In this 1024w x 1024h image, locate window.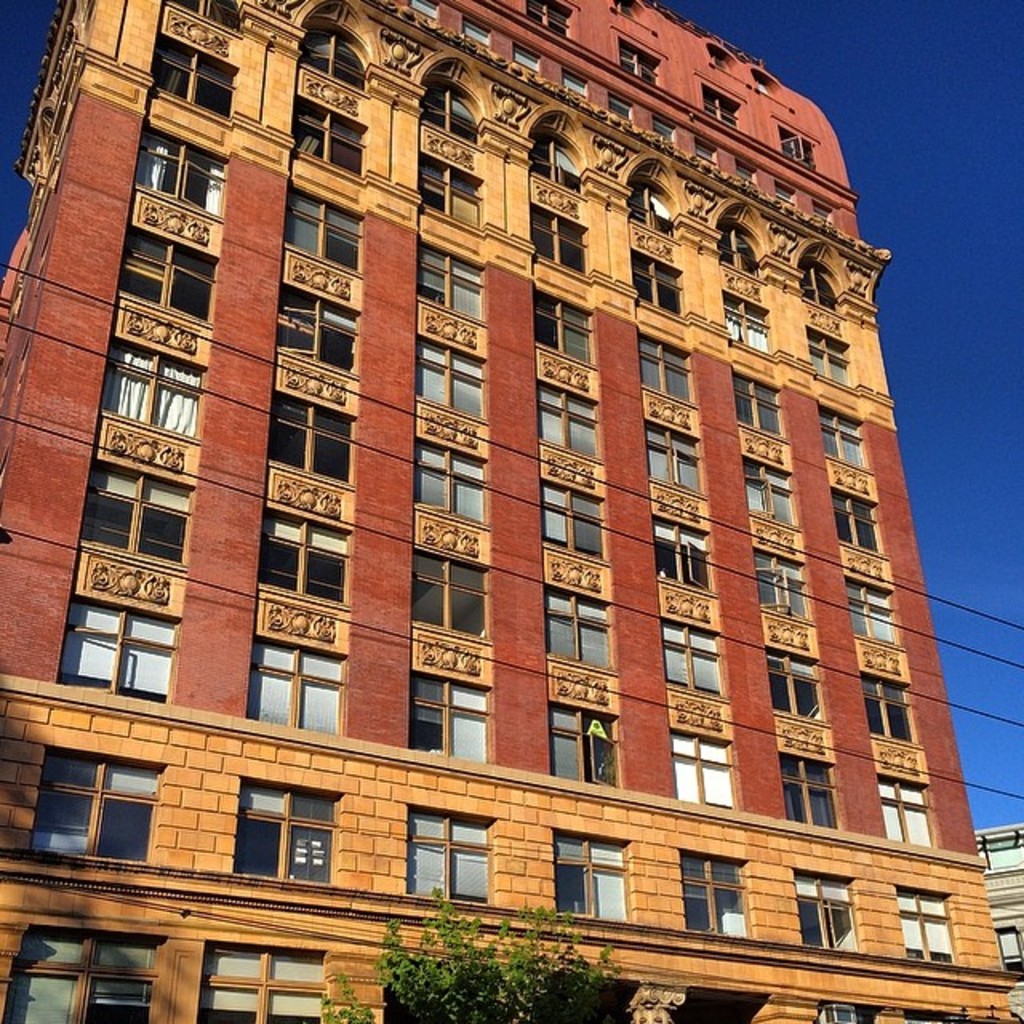
Bounding box: rect(242, 781, 333, 872).
